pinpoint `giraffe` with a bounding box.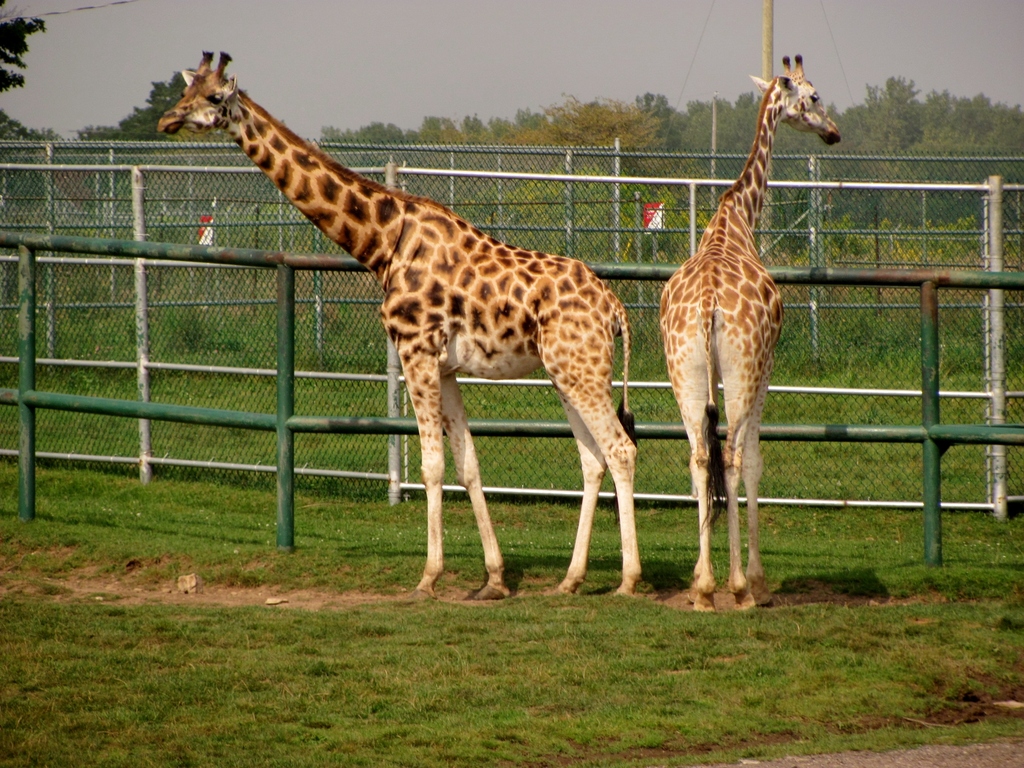
box=[169, 48, 643, 599].
